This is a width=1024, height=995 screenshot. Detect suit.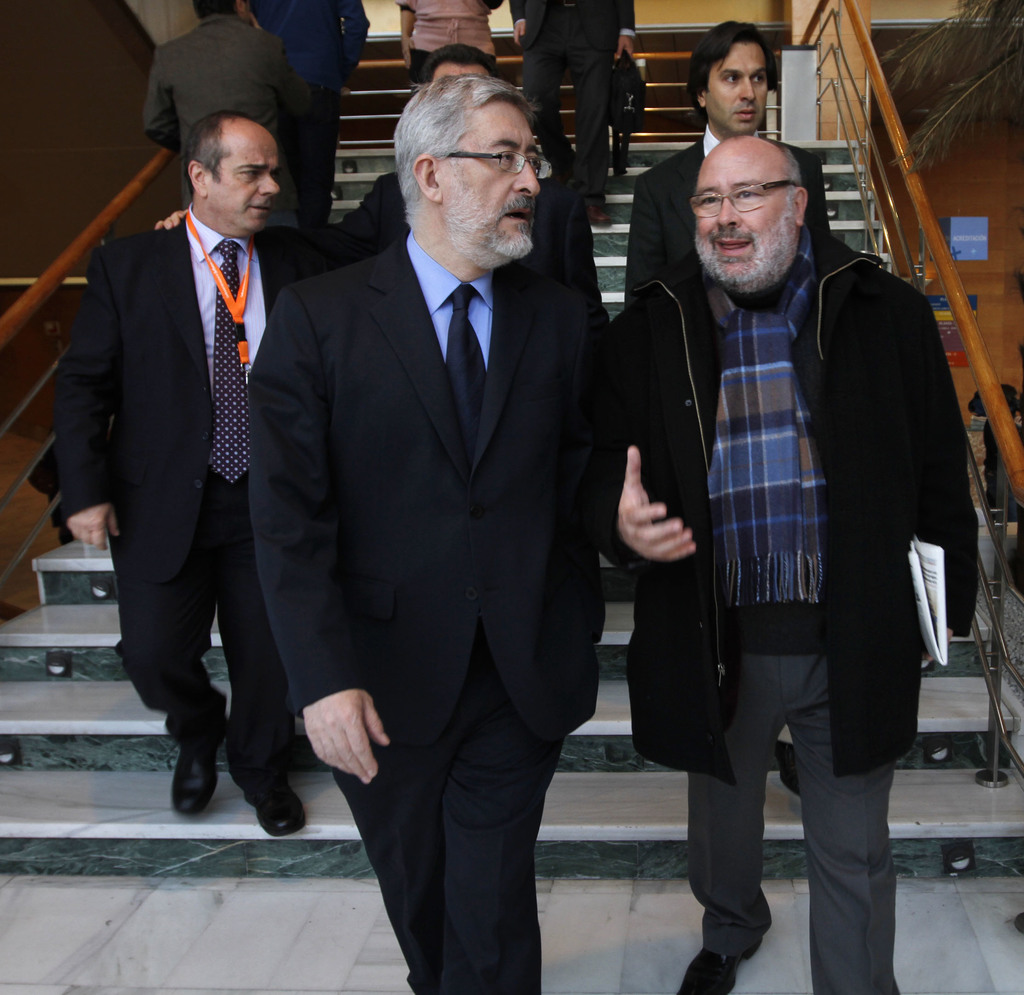
l=506, t=0, r=637, b=202.
